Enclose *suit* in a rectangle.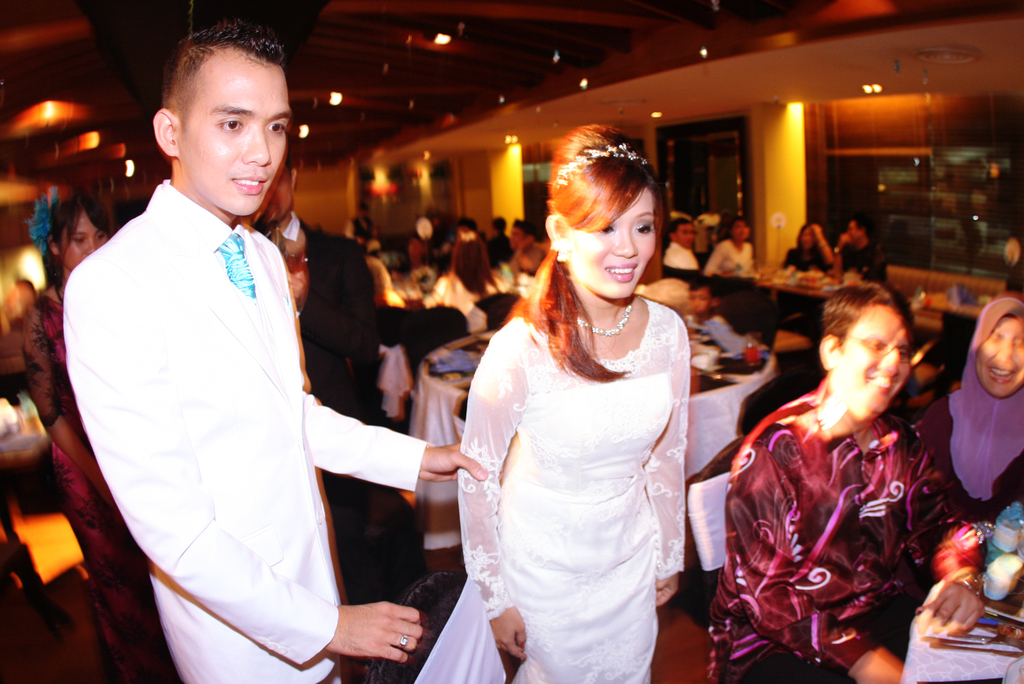
<bbox>83, 55, 424, 683</bbox>.
